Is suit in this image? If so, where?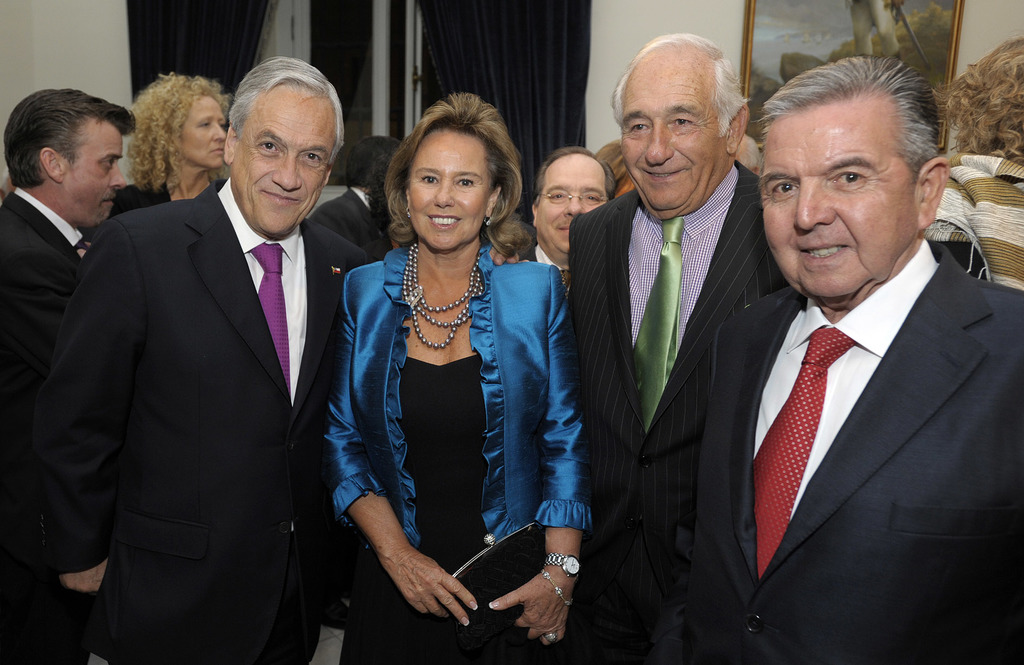
Yes, at x1=676 y1=243 x2=1021 y2=650.
